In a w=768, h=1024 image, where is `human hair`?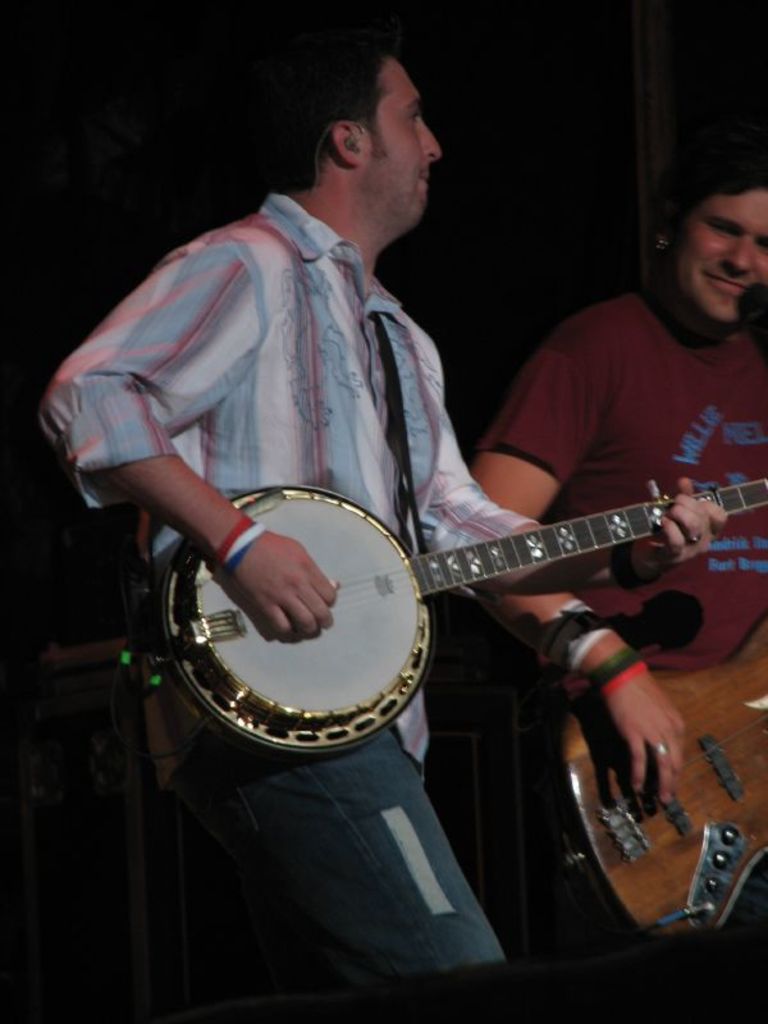
l=623, t=136, r=767, b=253.
